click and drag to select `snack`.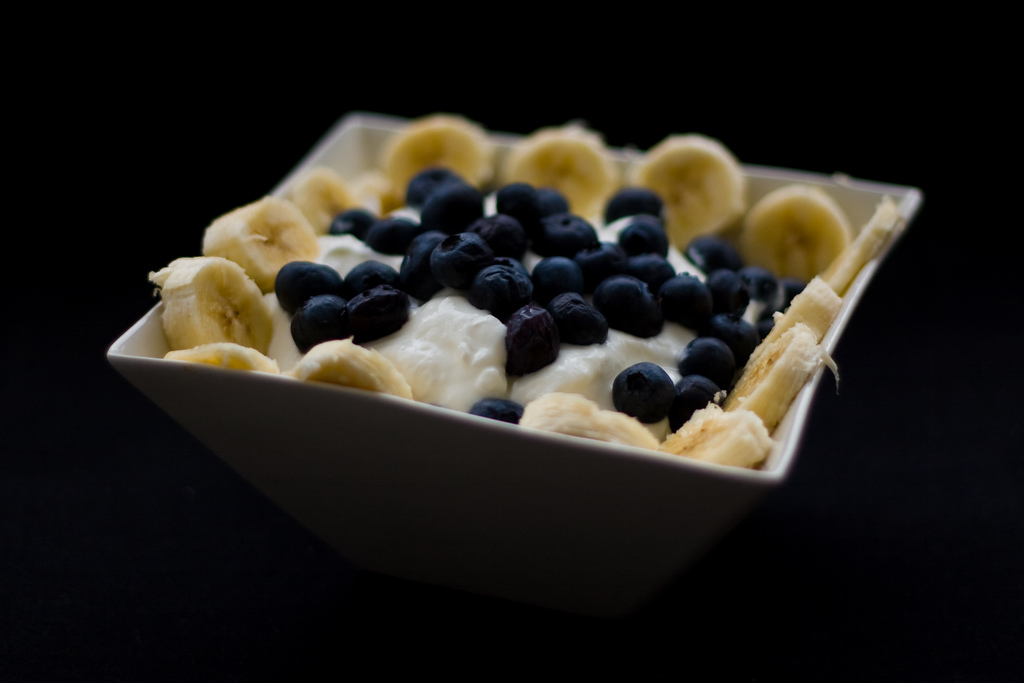
Selection: 108,98,906,500.
